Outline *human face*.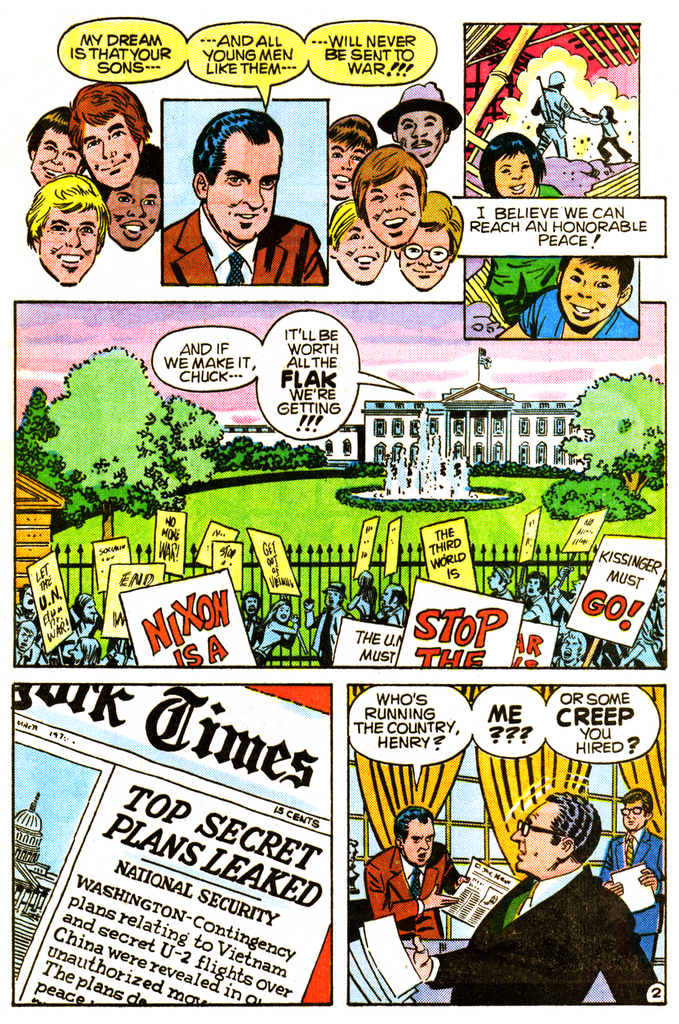
Outline: (left=621, top=803, right=648, bottom=832).
